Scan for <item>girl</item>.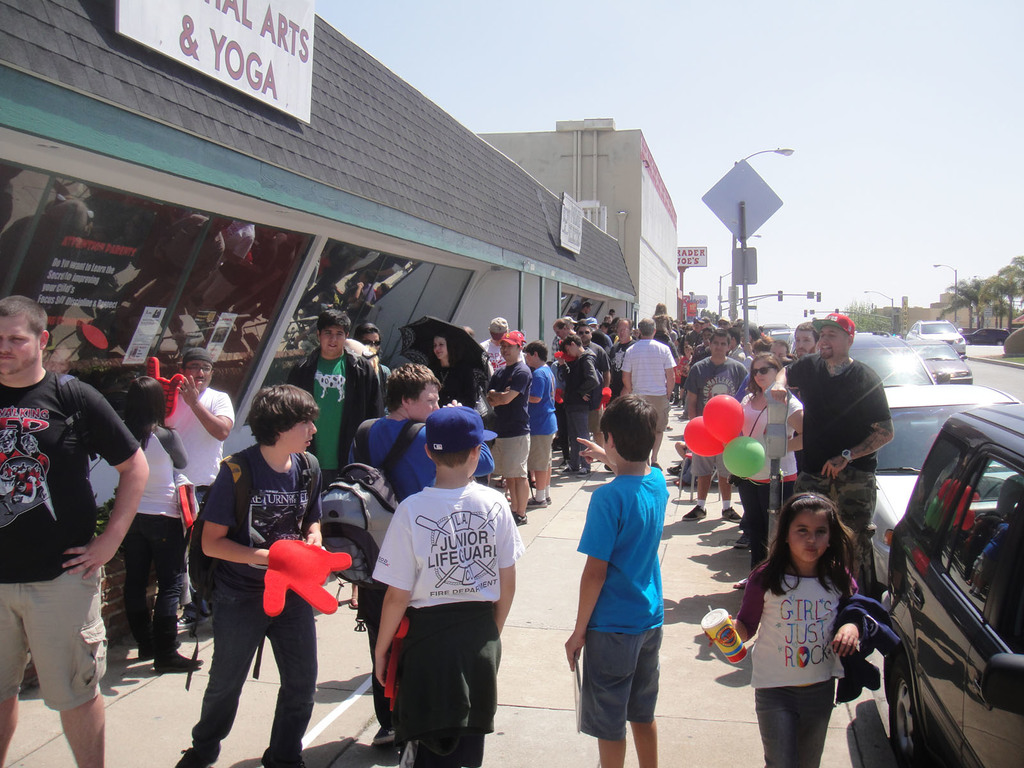
Scan result: 716 497 879 767.
